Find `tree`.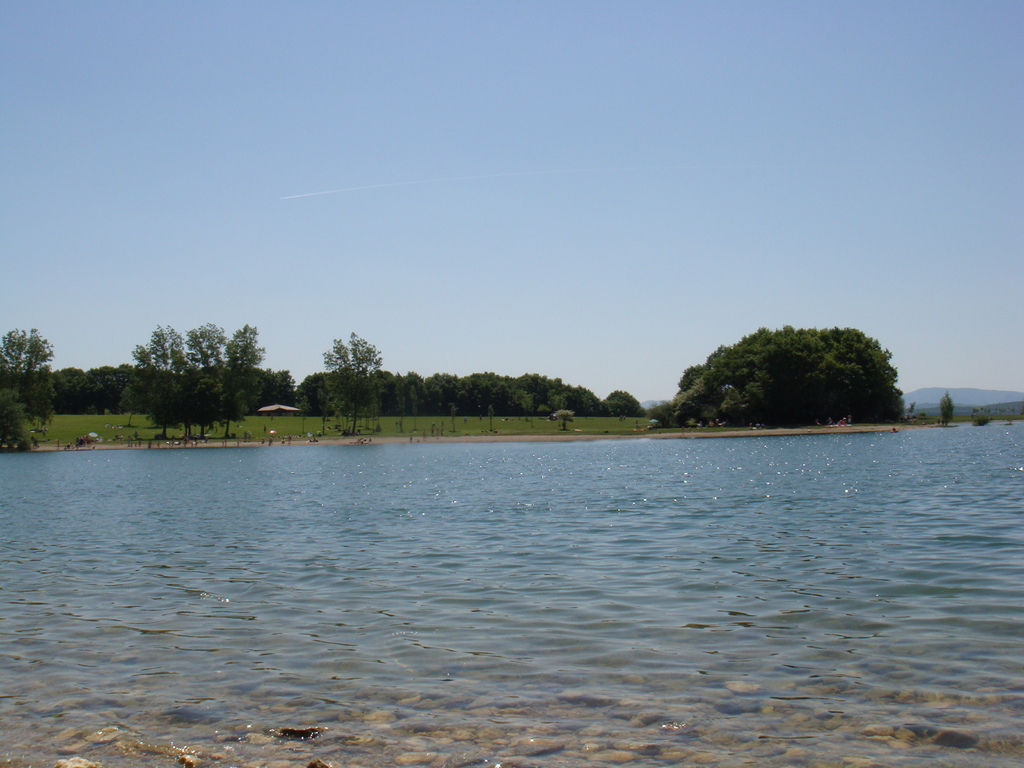
x1=0, y1=328, x2=59, y2=433.
